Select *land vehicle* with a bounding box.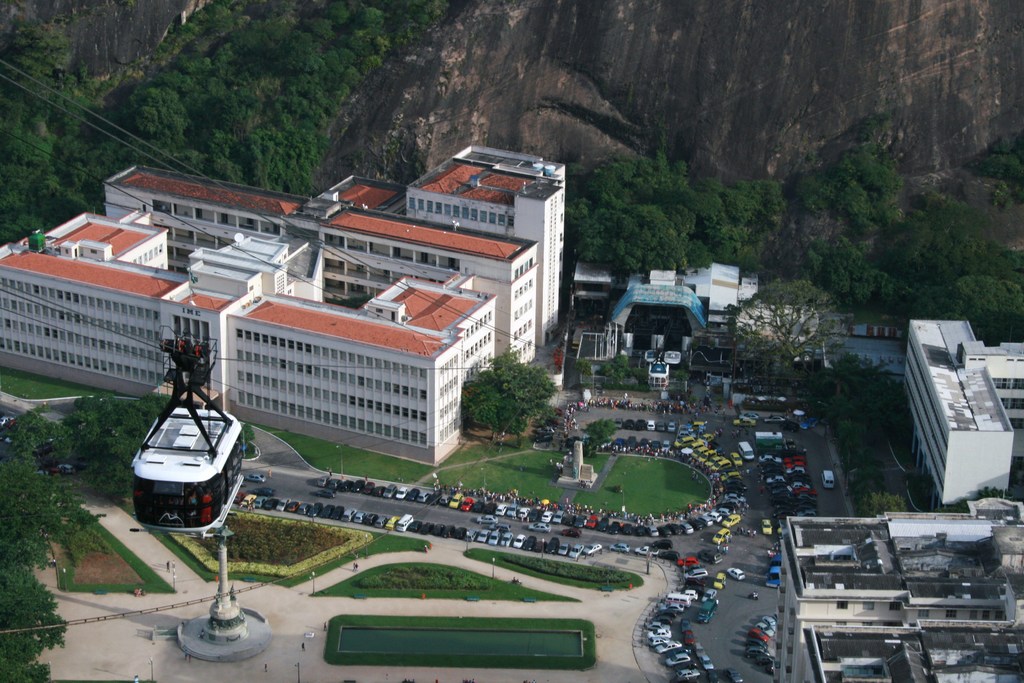
x1=673, y1=664, x2=701, y2=680.
